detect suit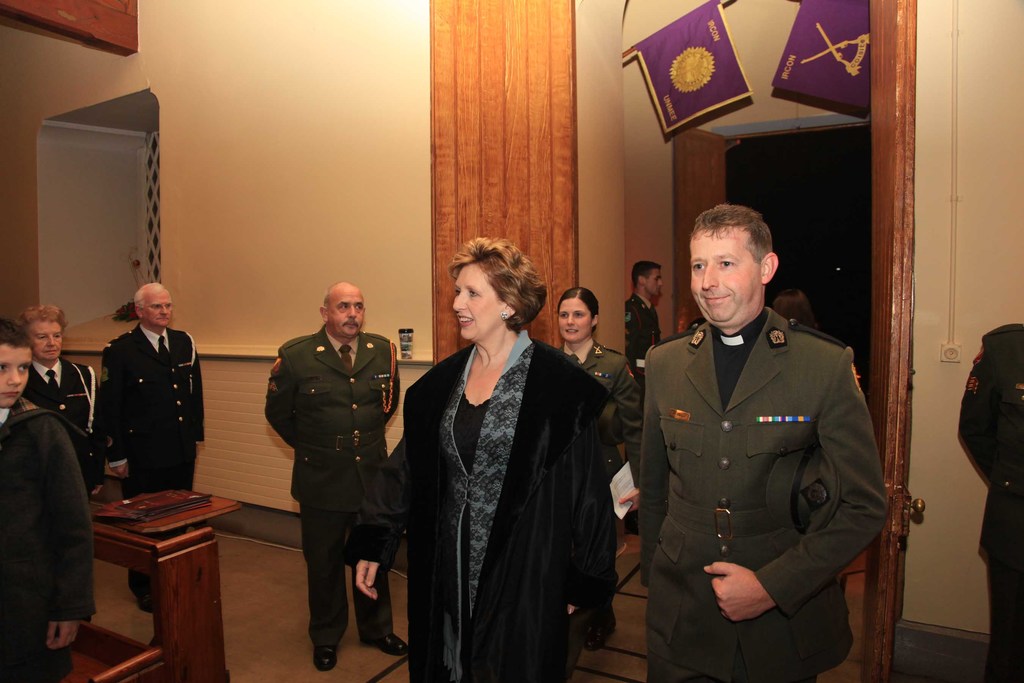
region(956, 324, 1023, 682)
